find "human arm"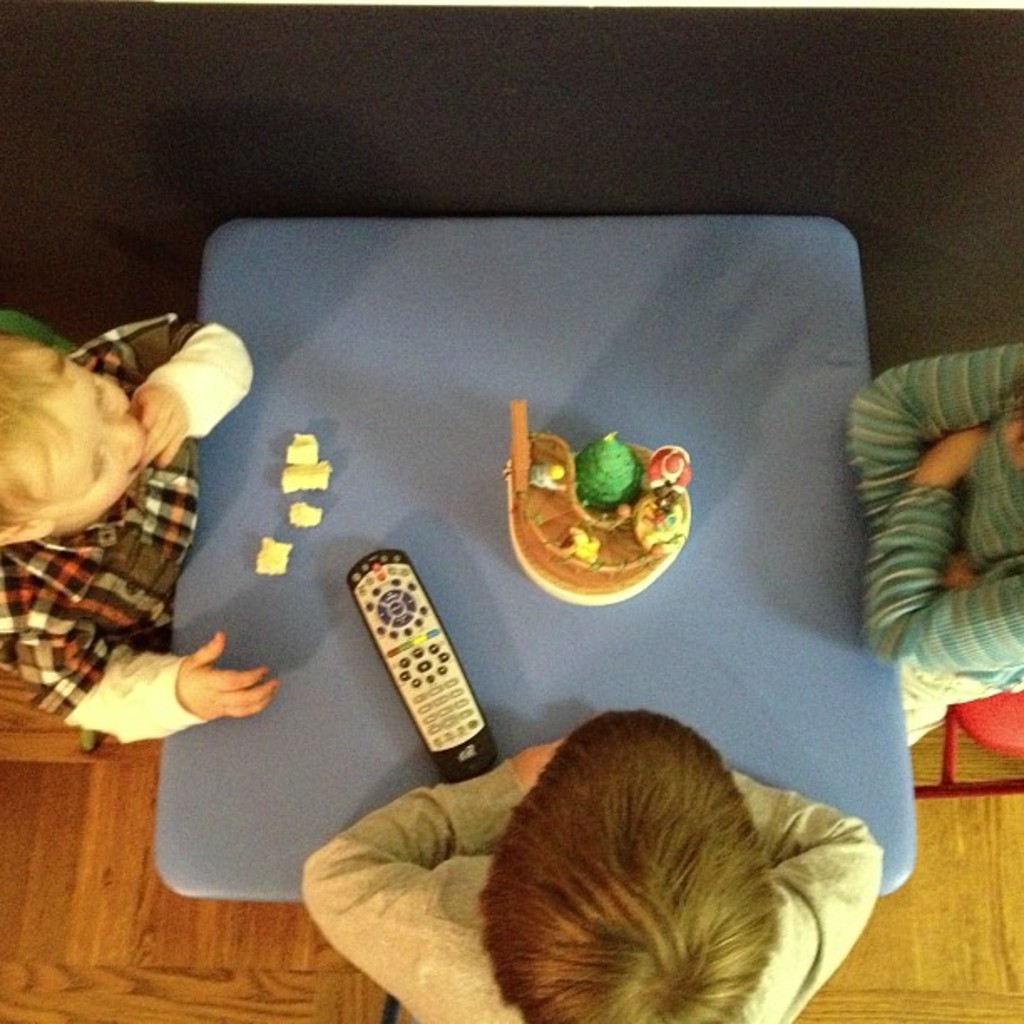
select_region(730, 766, 882, 1019)
